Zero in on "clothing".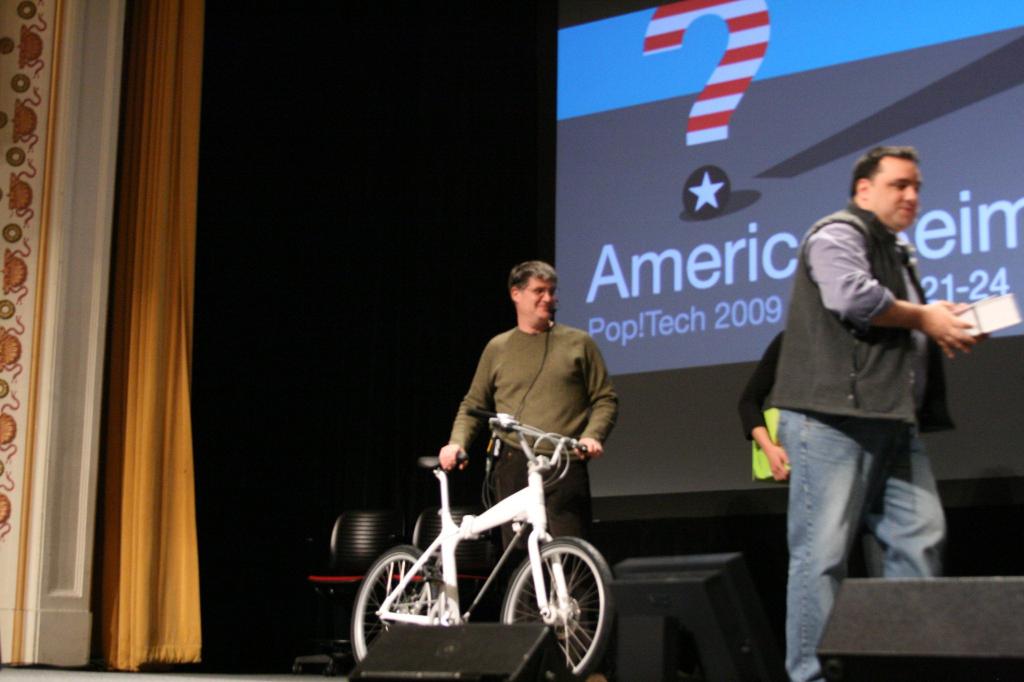
Zeroed in: {"x1": 806, "y1": 221, "x2": 929, "y2": 415}.
